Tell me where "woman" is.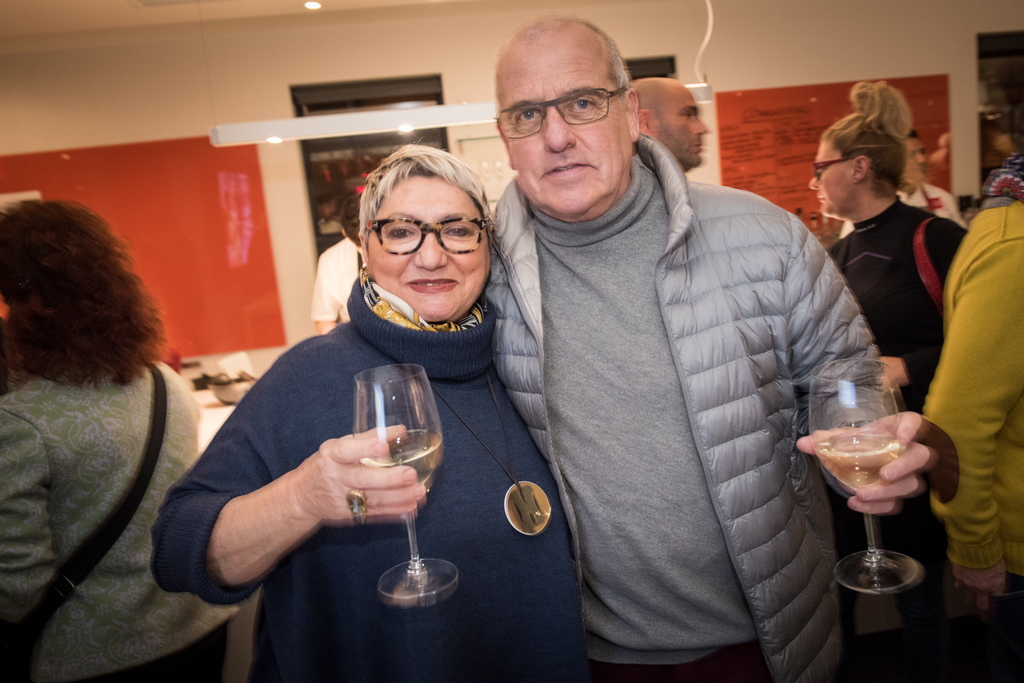
"woman" is at locate(0, 173, 229, 673).
